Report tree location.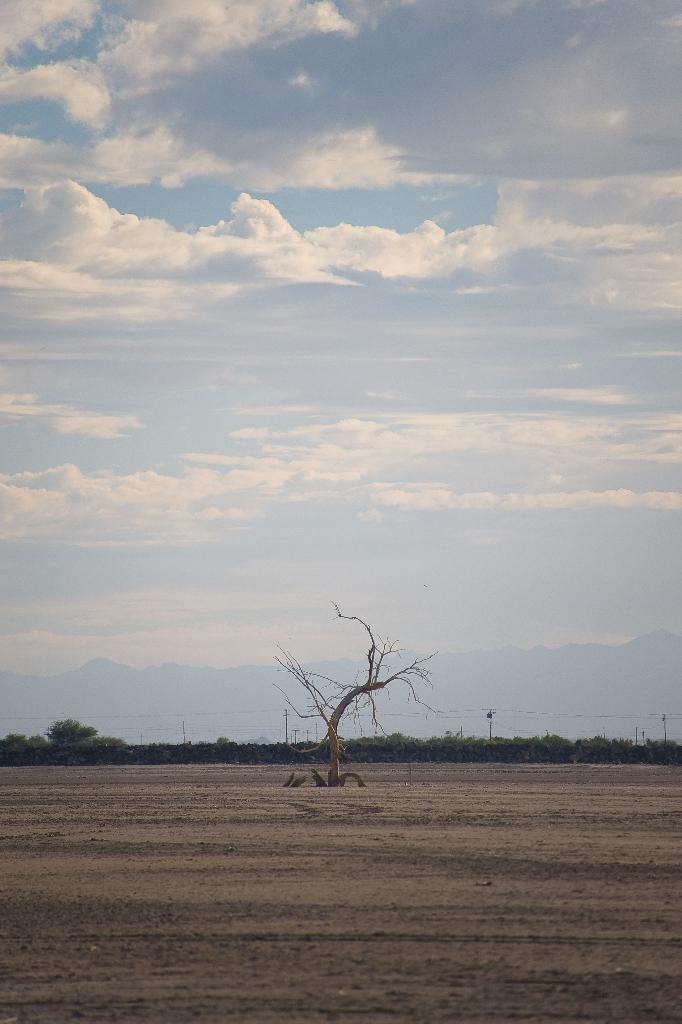
Report: (274, 598, 443, 790).
